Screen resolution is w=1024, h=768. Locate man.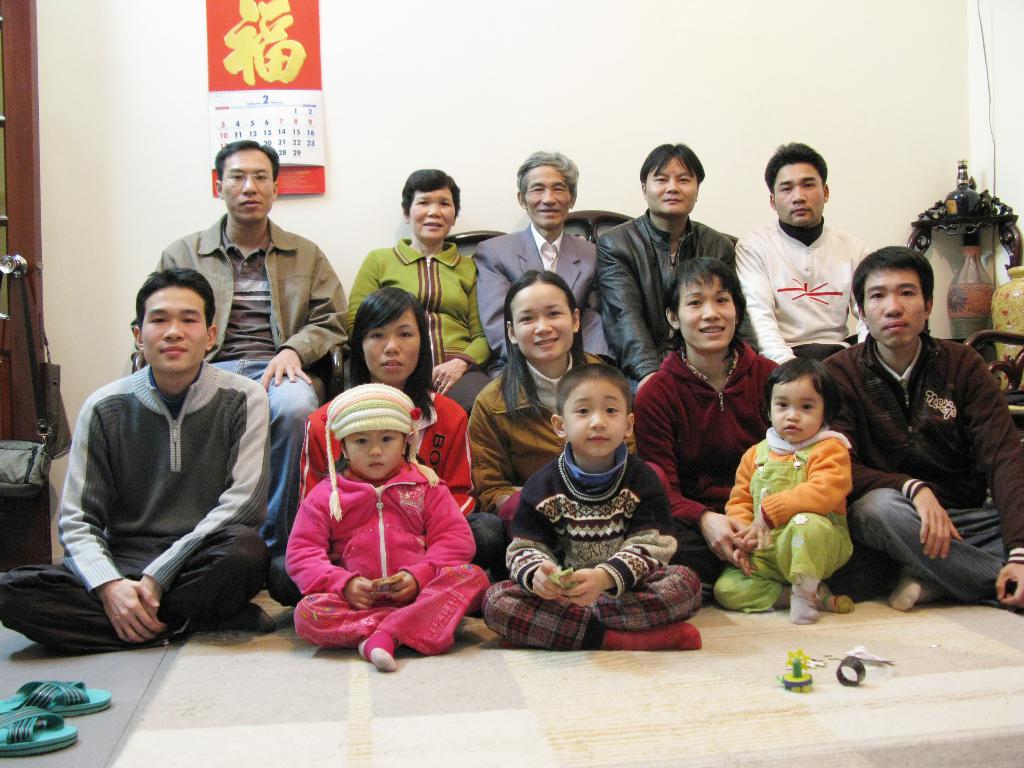
select_region(808, 234, 1023, 613).
